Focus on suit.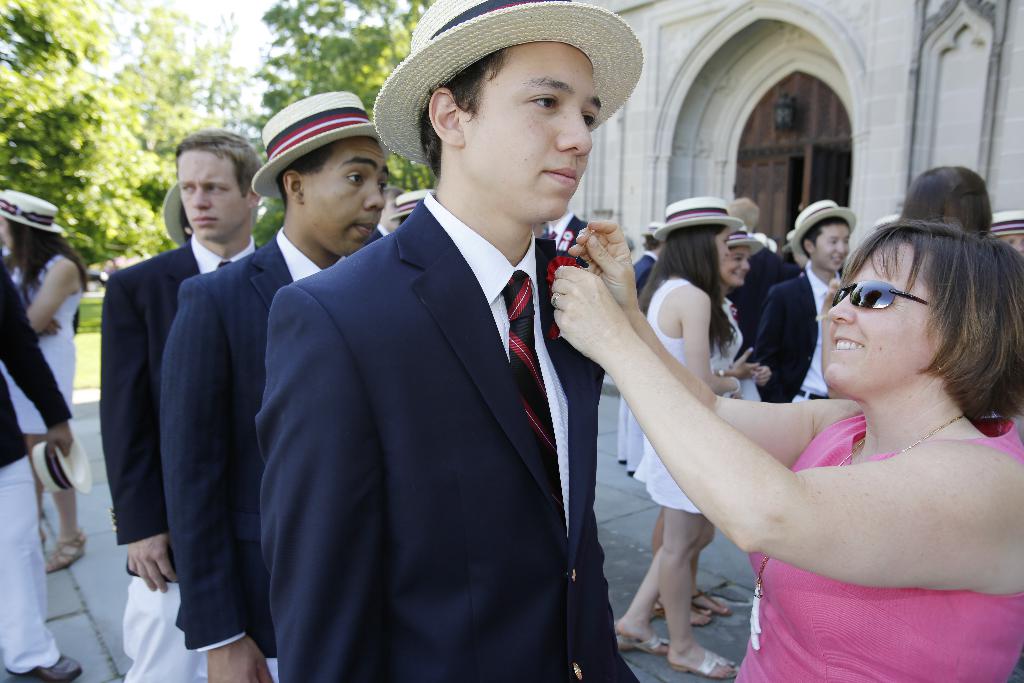
Focused at bbox=(614, 254, 653, 475).
